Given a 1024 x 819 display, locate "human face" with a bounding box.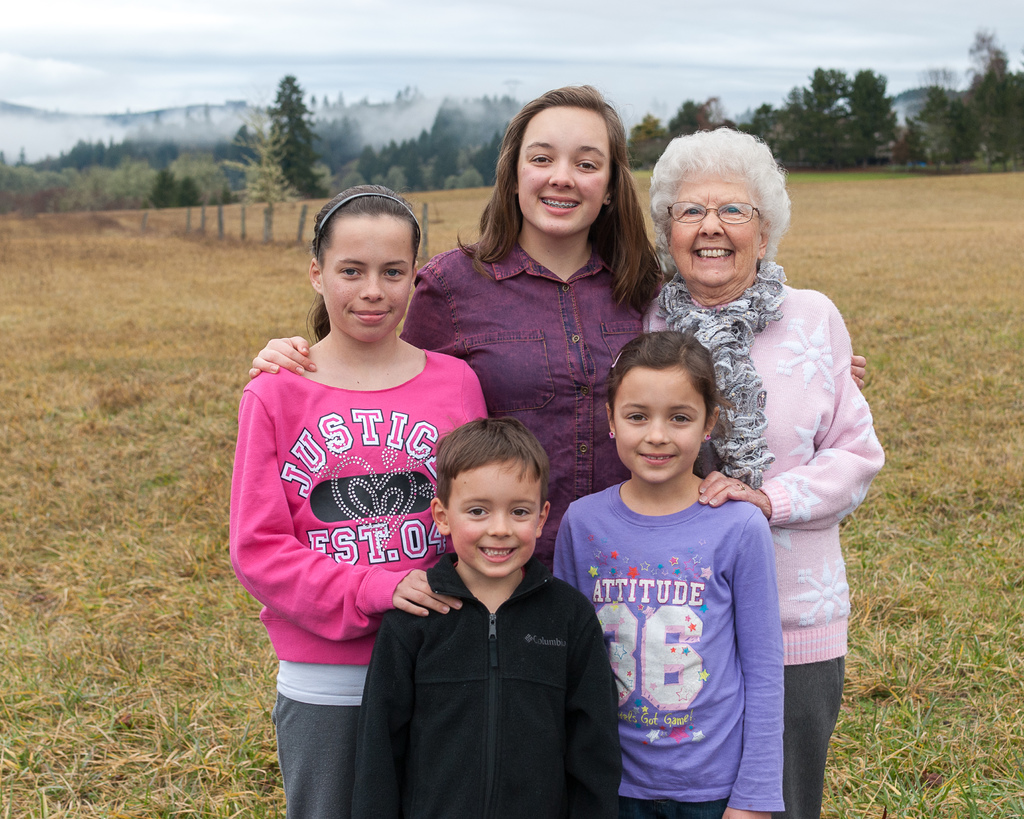
Located: <bbox>449, 459, 540, 583</bbox>.
